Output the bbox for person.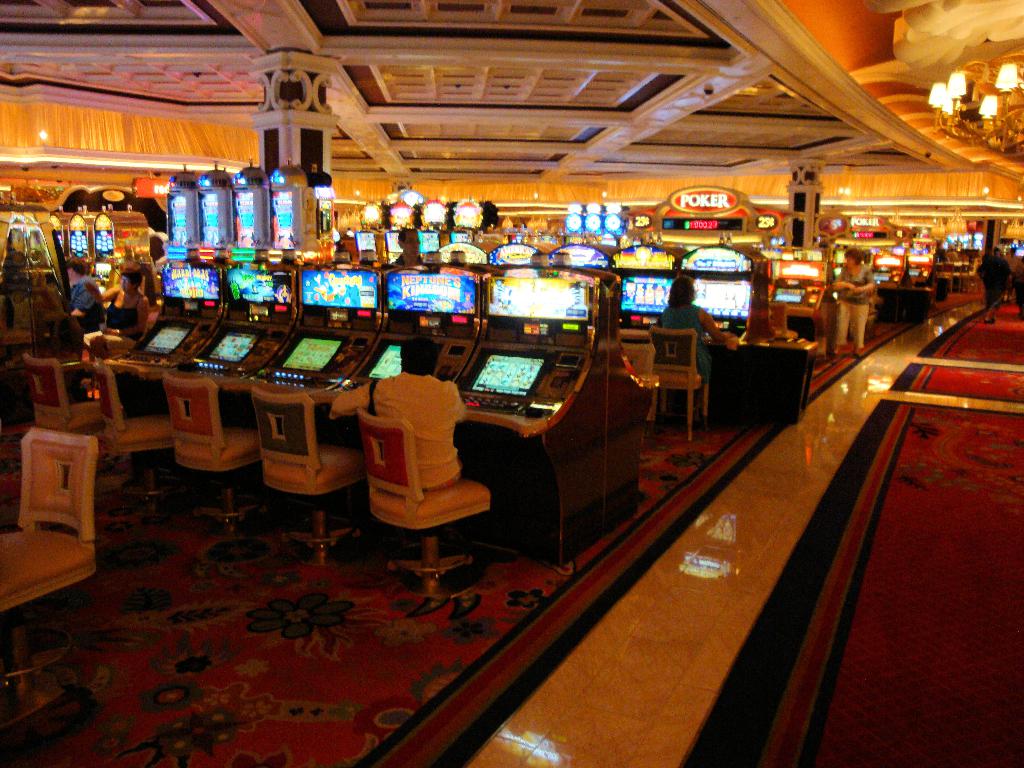
<region>659, 278, 733, 384</region>.
